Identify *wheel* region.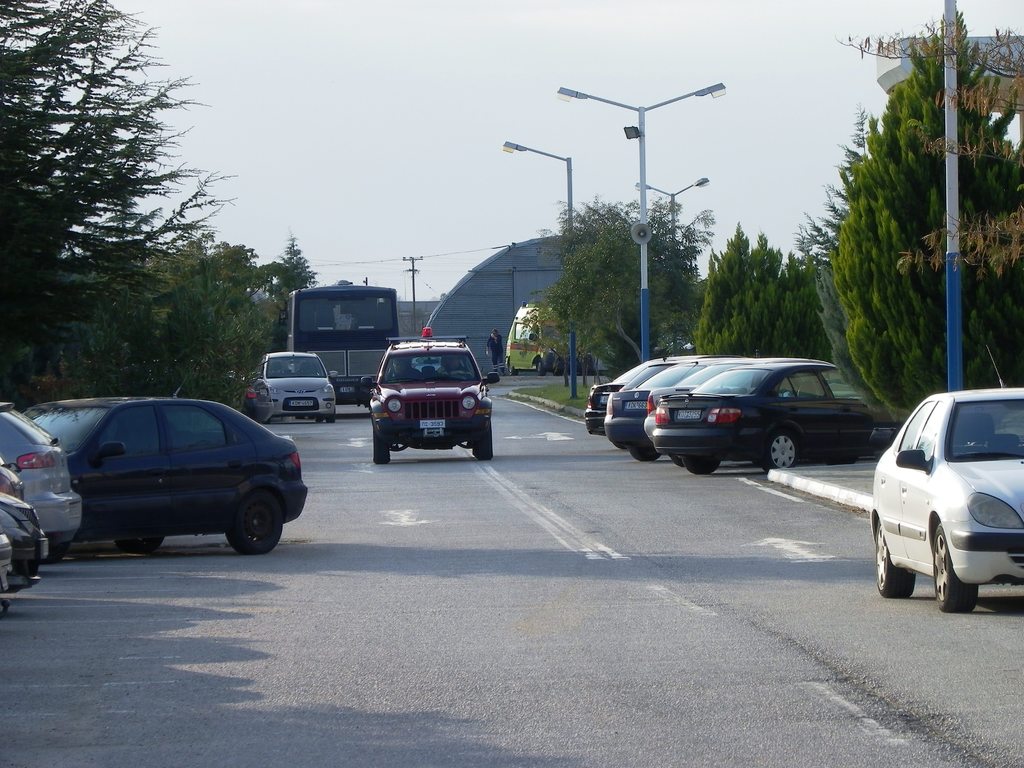
Region: locate(551, 357, 564, 376).
